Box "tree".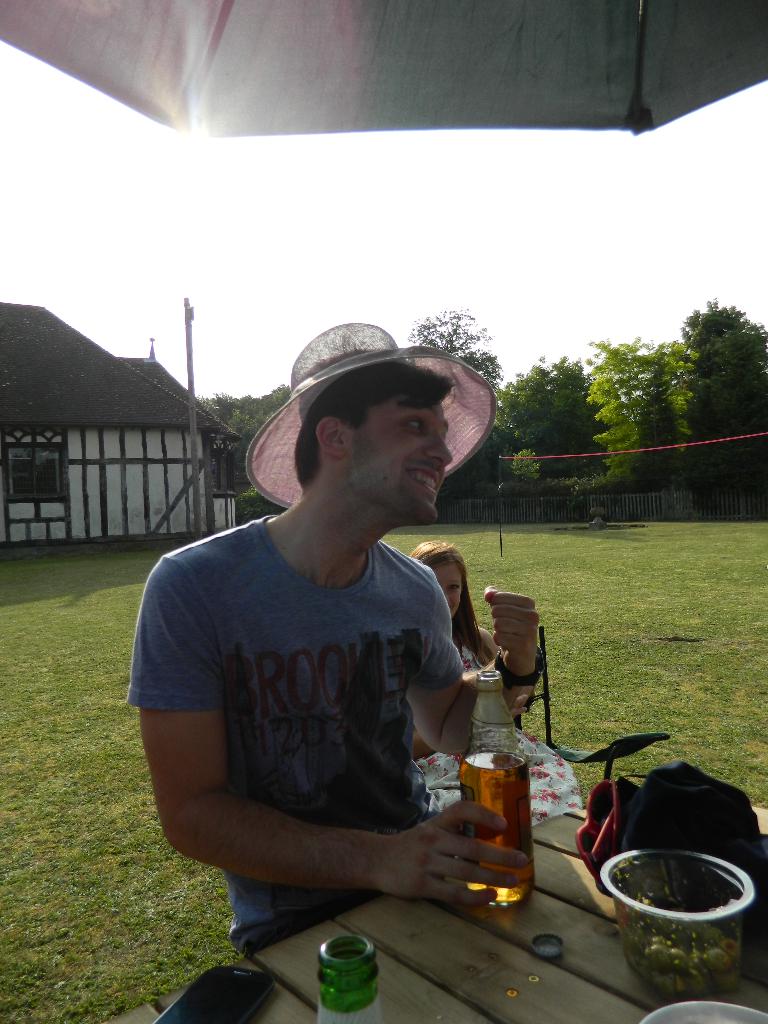
box(500, 362, 618, 481).
